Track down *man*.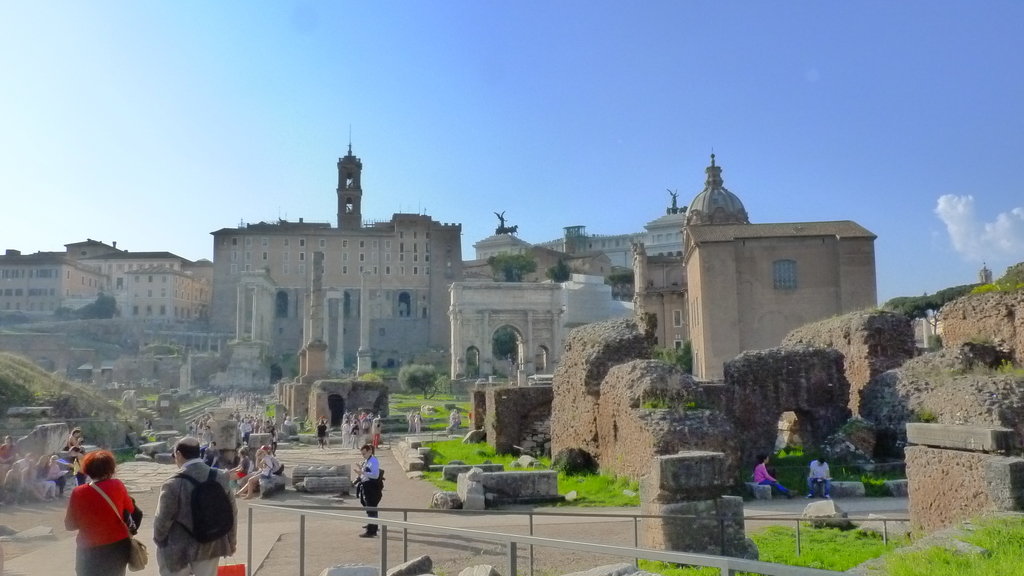
Tracked to crop(413, 410, 422, 430).
